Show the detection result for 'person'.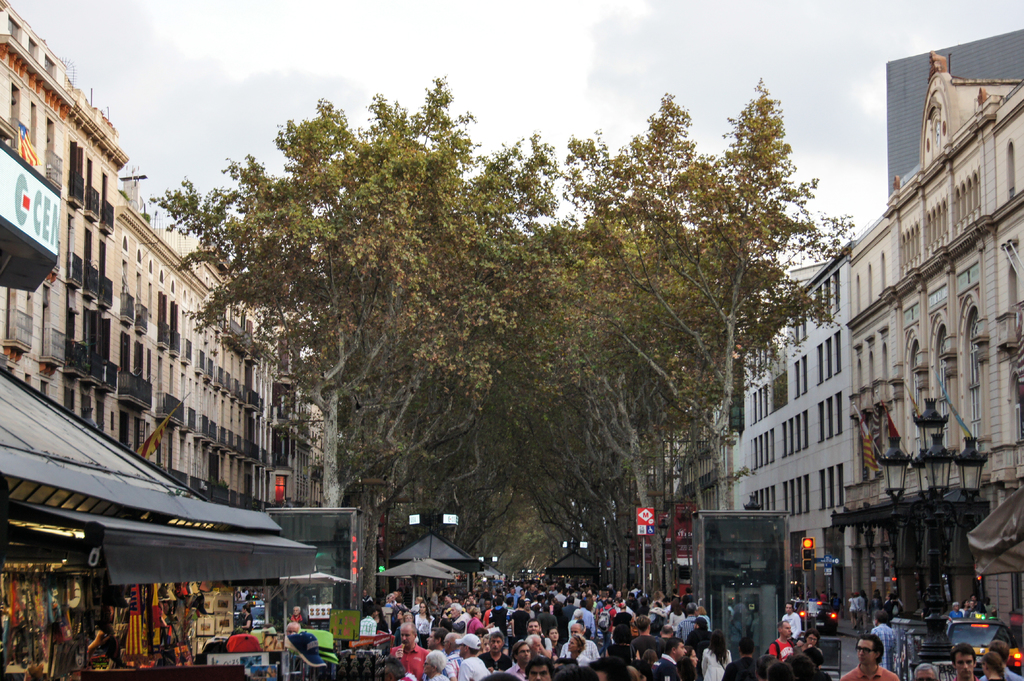
391:608:399:639.
